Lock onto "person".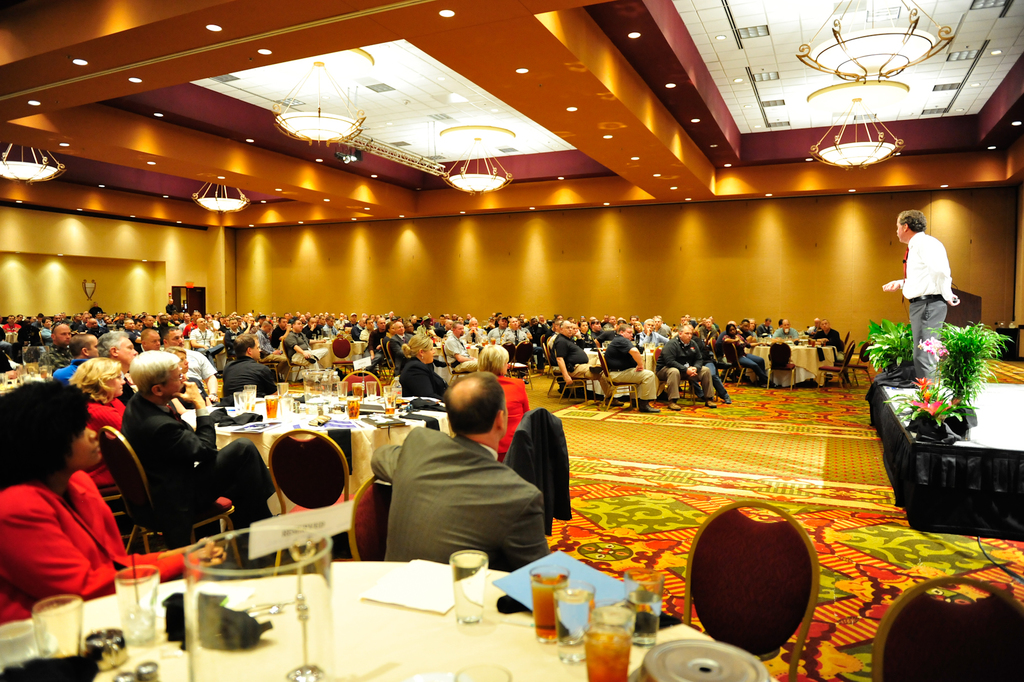
Locked: BBox(0, 374, 227, 626).
